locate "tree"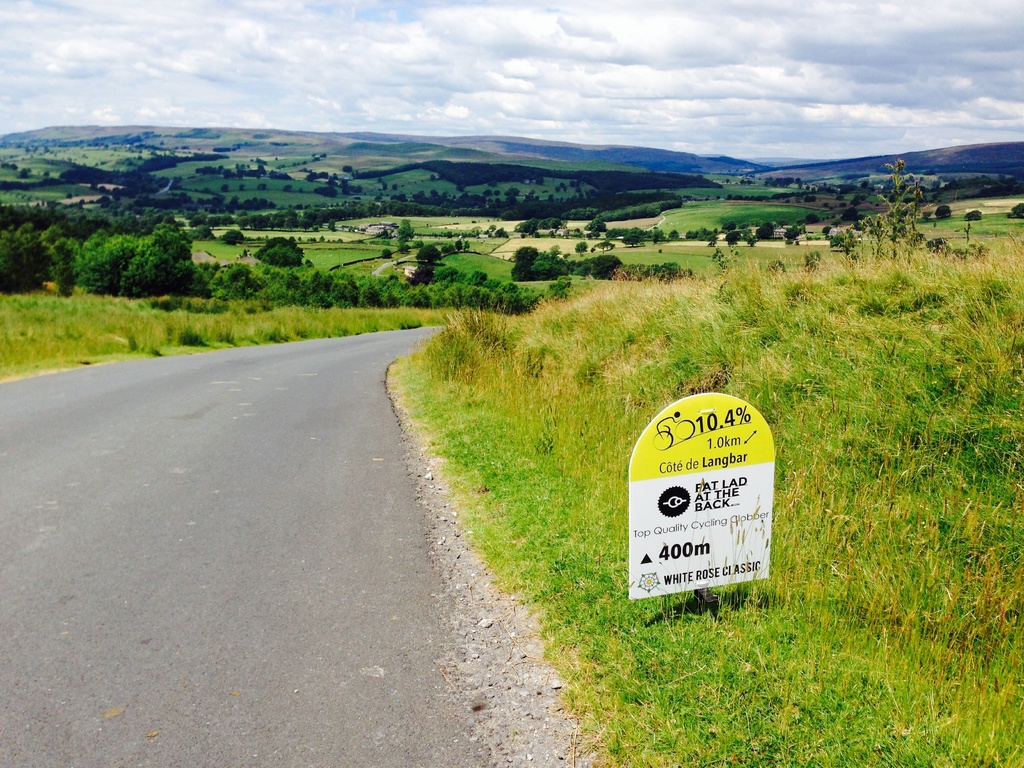
locate(442, 243, 453, 254)
